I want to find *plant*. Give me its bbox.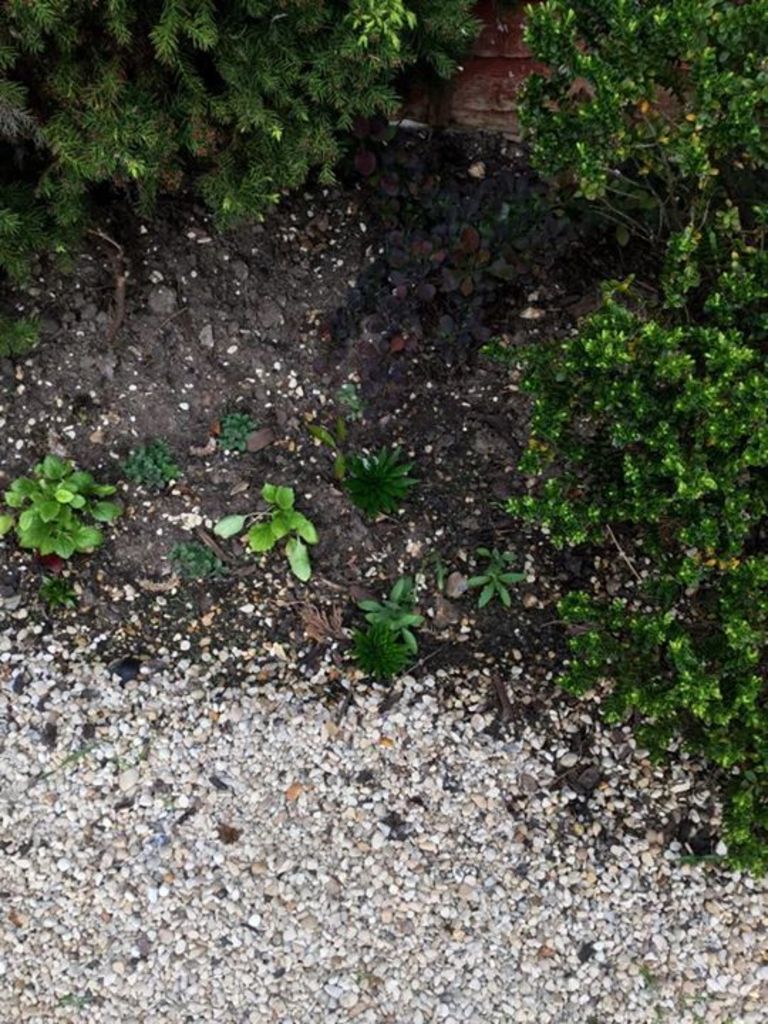
bbox=[216, 407, 259, 454].
